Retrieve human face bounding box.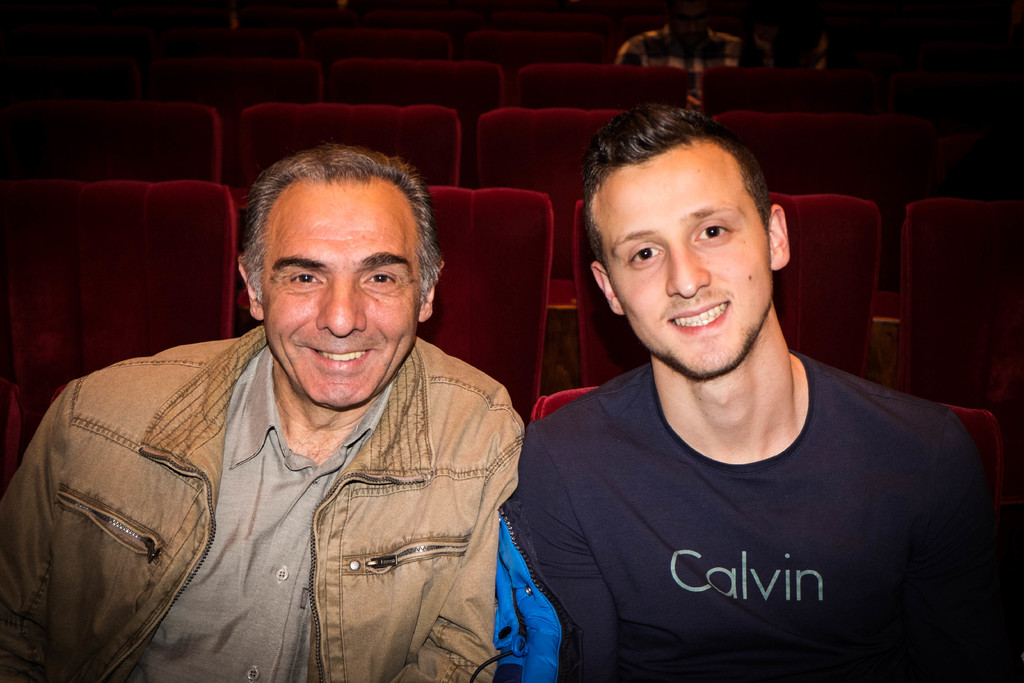
Bounding box: select_region(591, 156, 771, 379).
